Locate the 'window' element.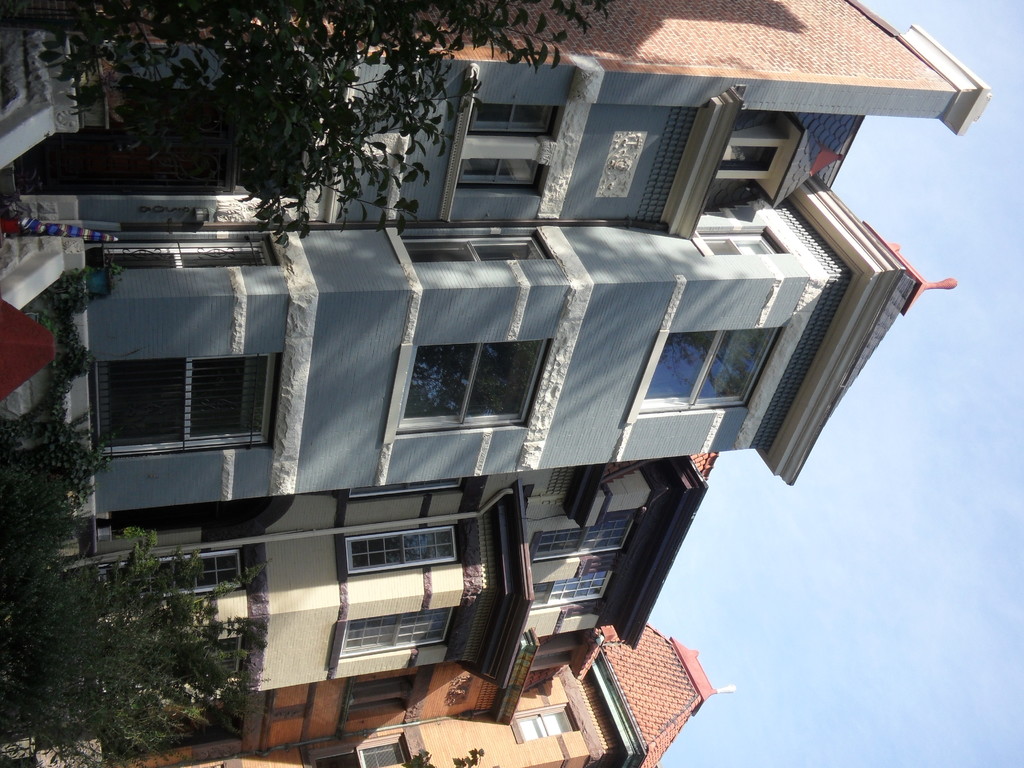
Element bbox: x1=395 y1=336 x2=551 y2=431.
